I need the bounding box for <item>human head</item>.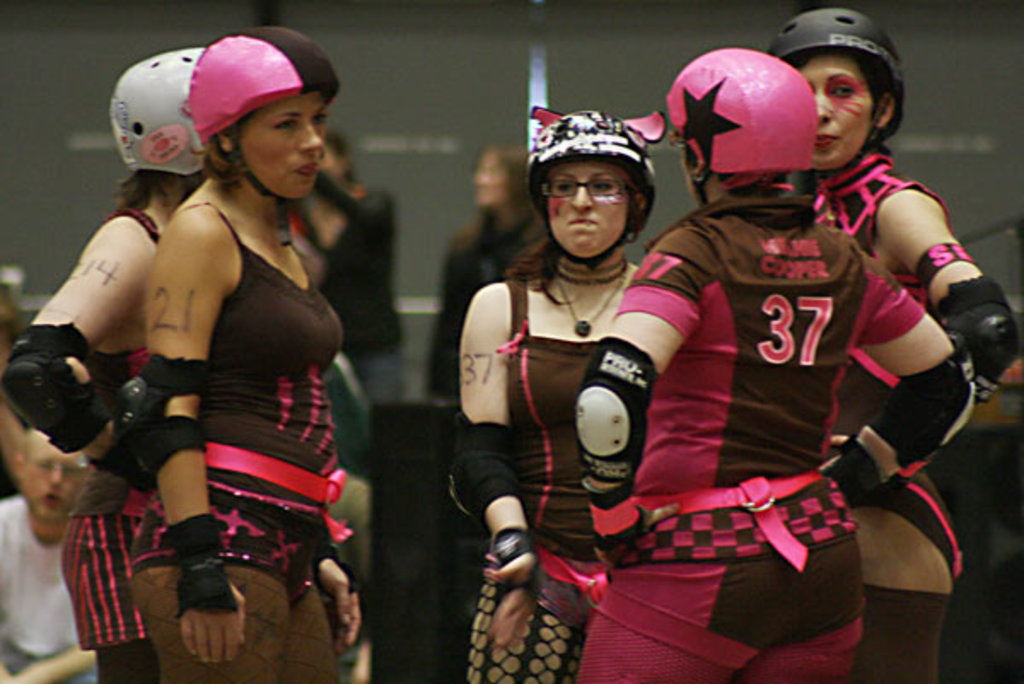
Here it is: x1=305, y1=131, x2=352, y2=189.
